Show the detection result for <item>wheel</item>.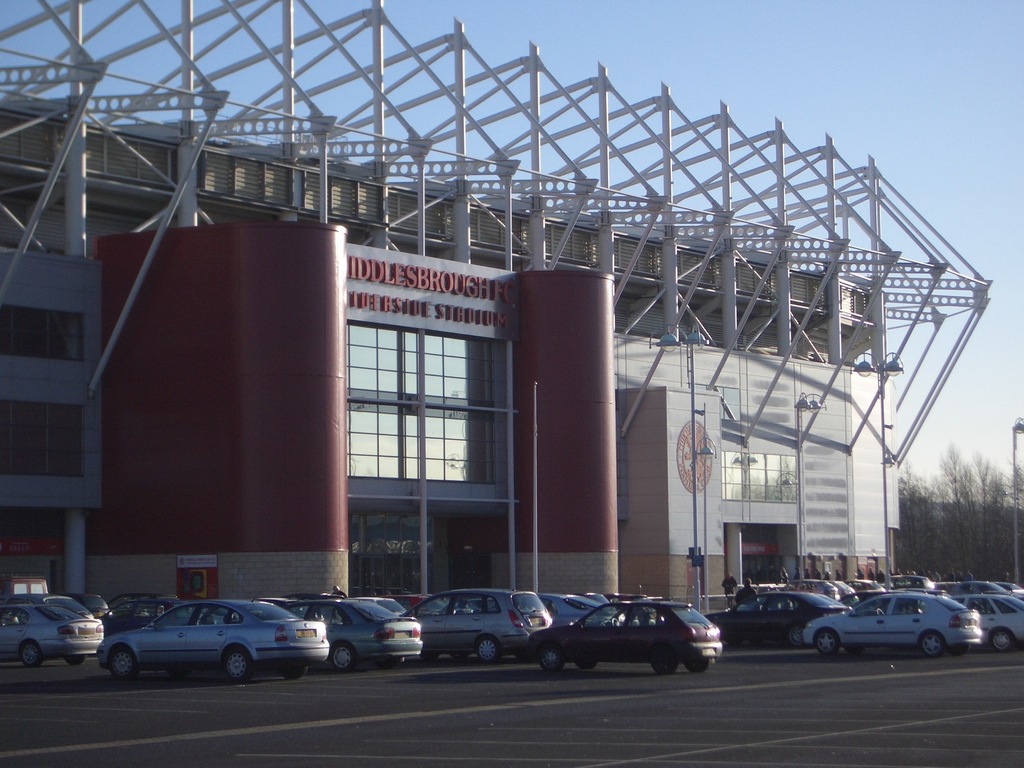
BBox(221, 645, 255, 679).
